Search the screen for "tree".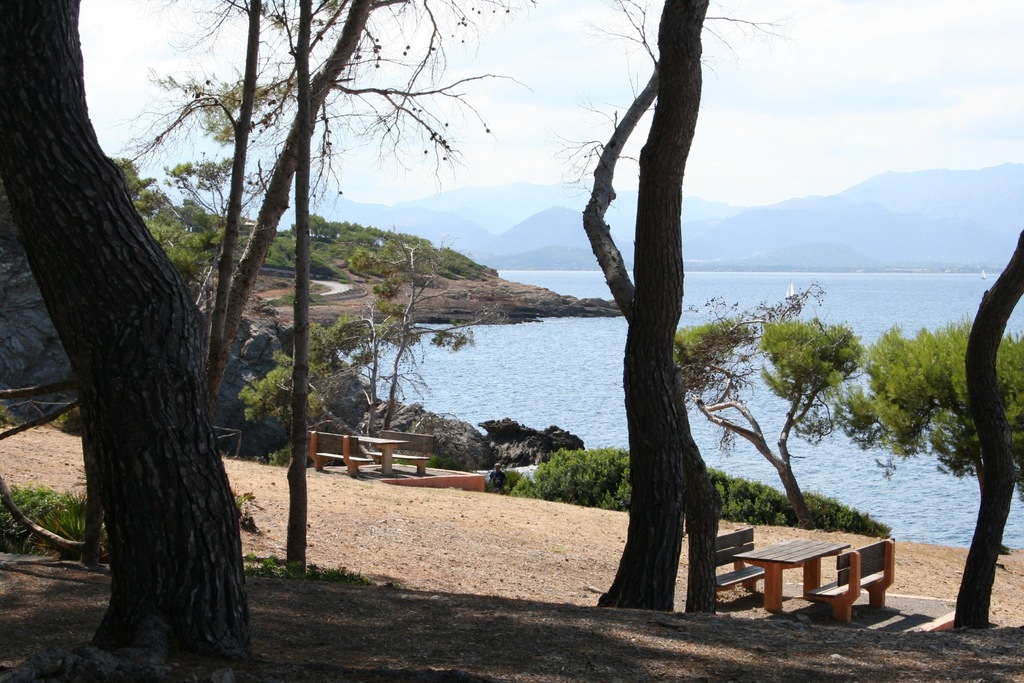
Found at 0/0/265/682.
